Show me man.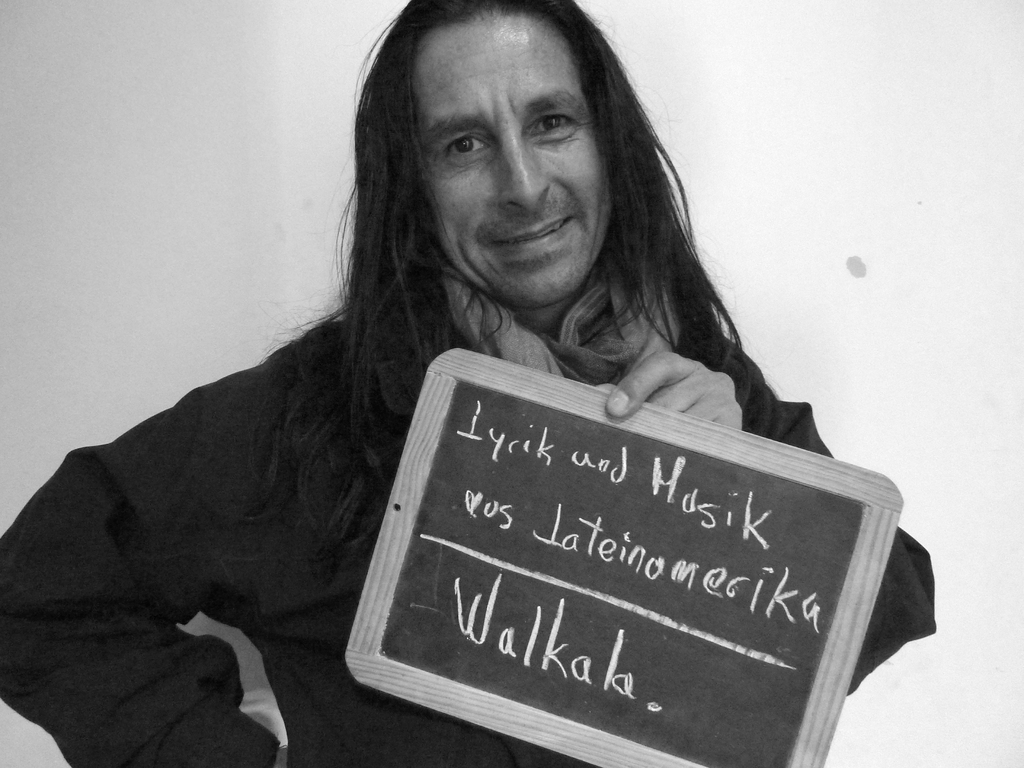
man is here: (left=0, top=0, right=938, bottom=767).
